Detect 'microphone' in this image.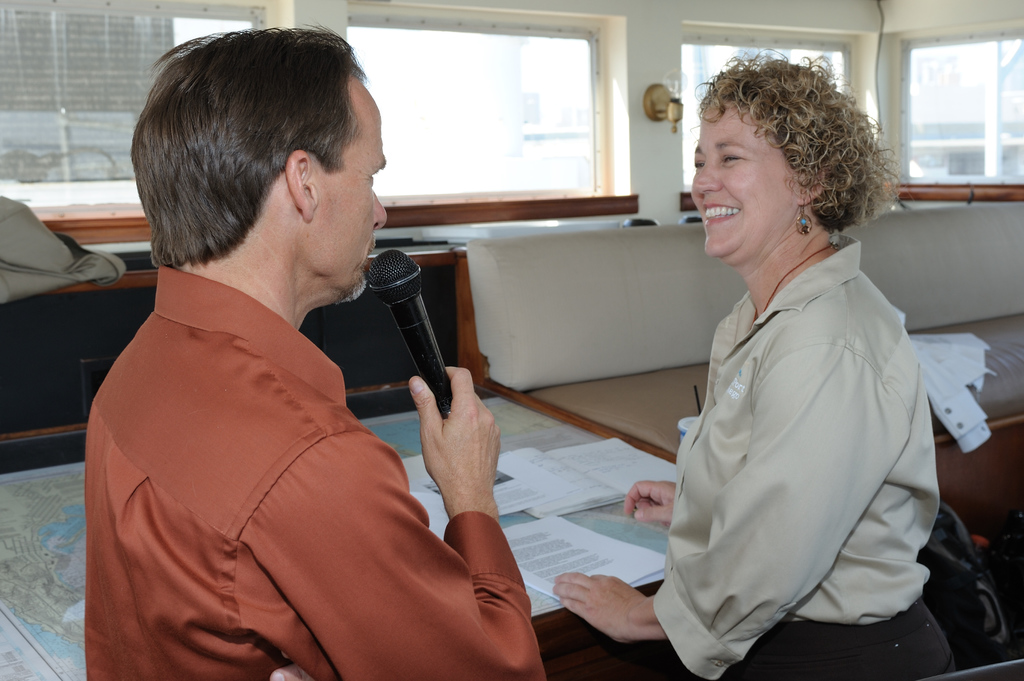
Detection: crop(348, 257, 450, 394).
